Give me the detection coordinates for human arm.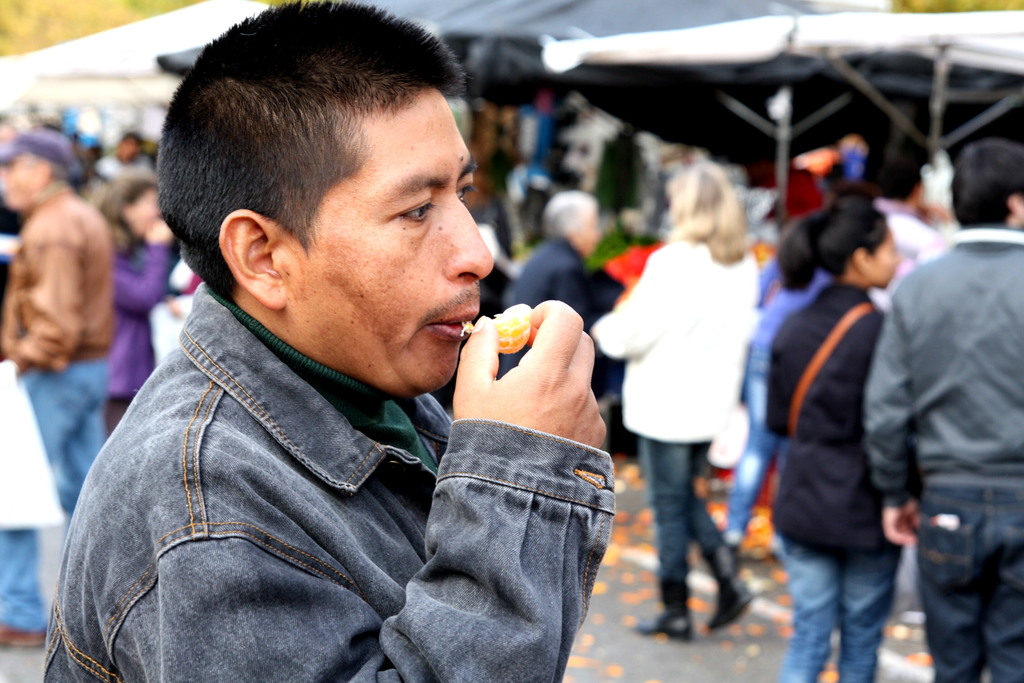
[866, 302, 925, 555].
